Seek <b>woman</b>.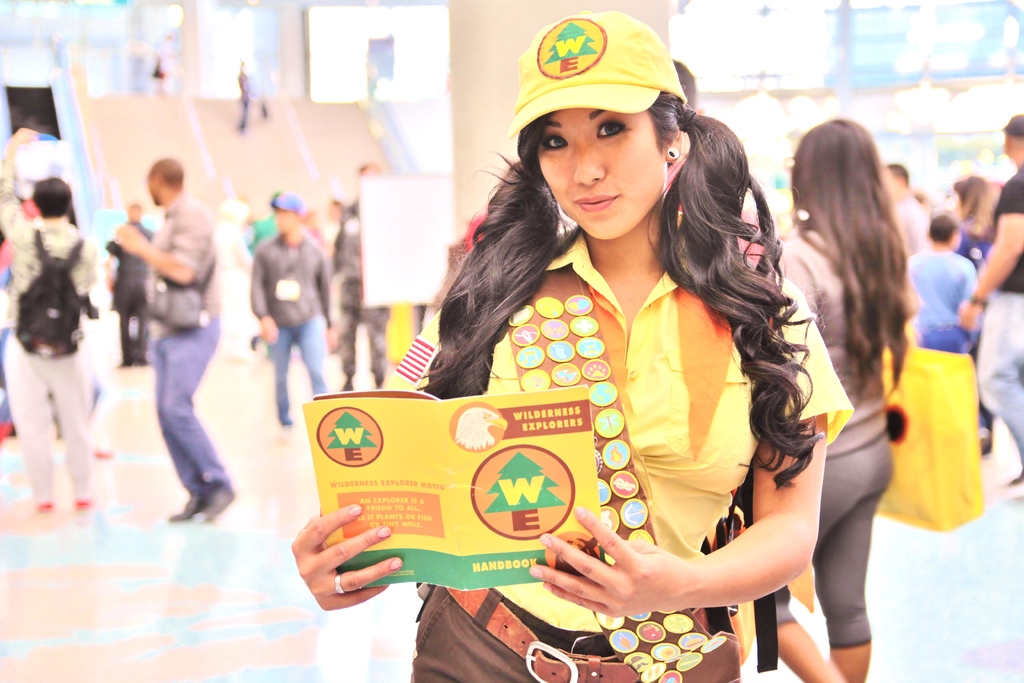
<bbox>768, 111, 919, 682</bbox>.
